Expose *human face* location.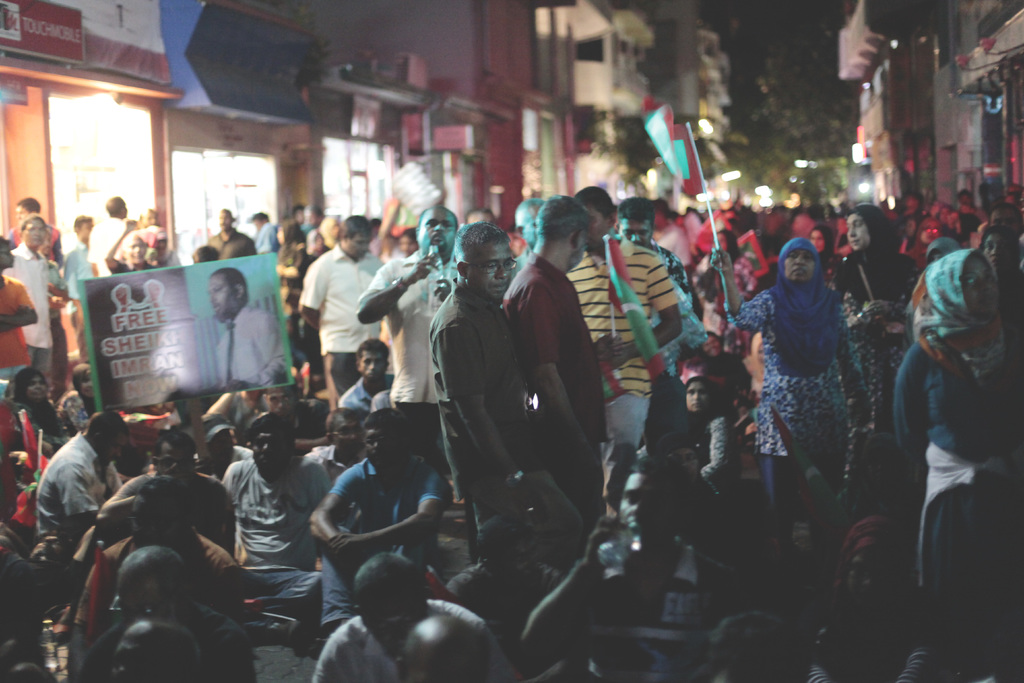
Exposed at x1=837 y1=206 x2=869 y2=252.
